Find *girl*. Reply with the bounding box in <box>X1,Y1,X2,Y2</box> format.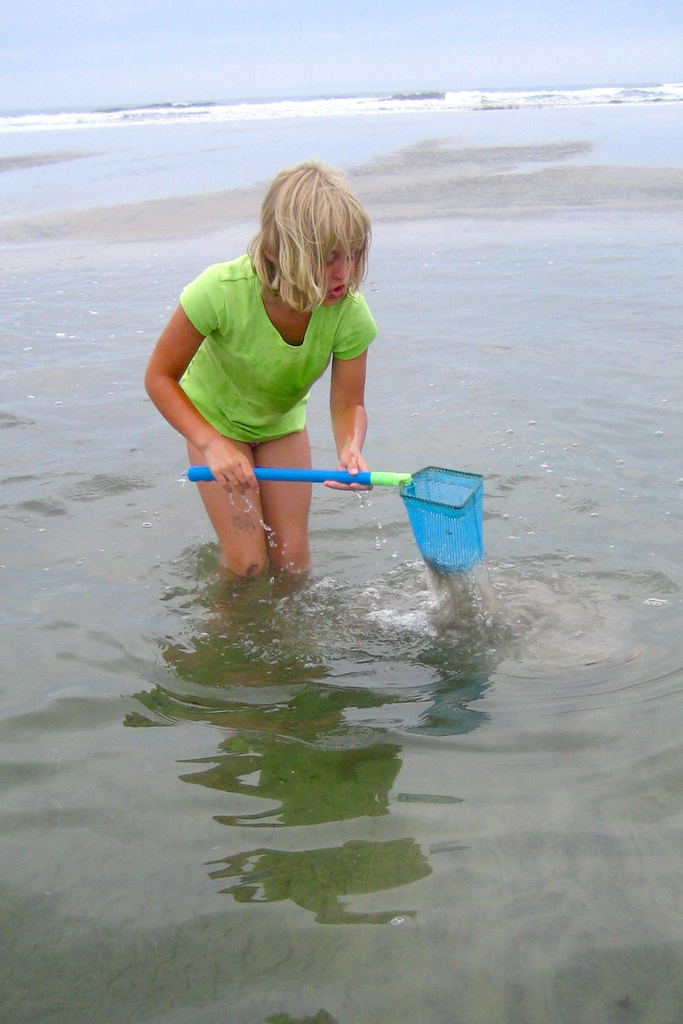
<box>146,159,375,572</box>.
